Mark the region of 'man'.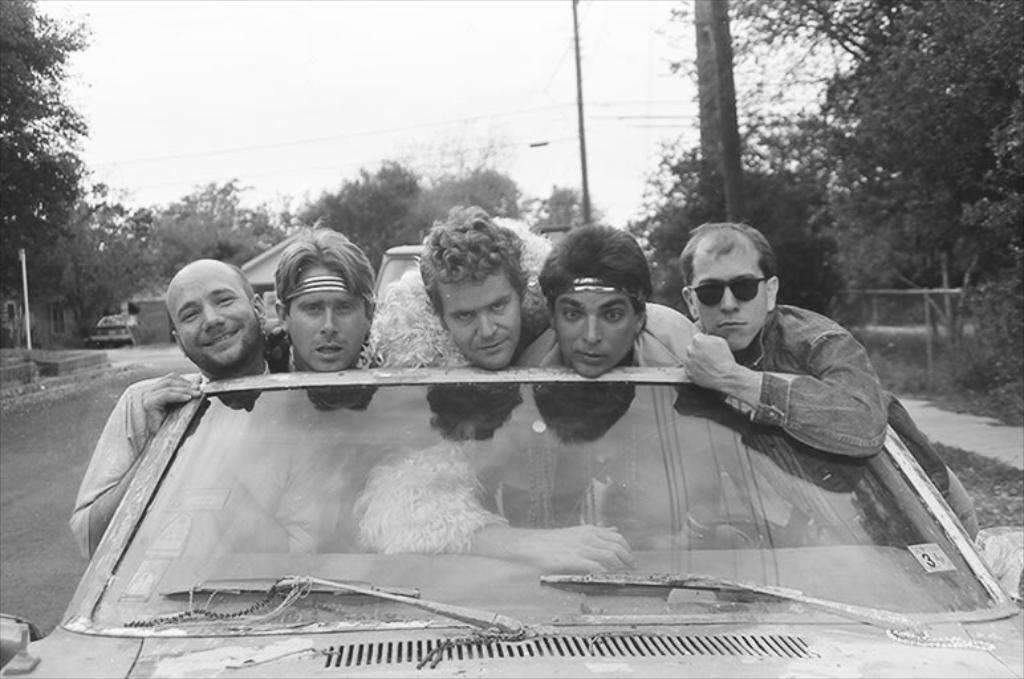
Region: rect(513, 236, 704, 428).
